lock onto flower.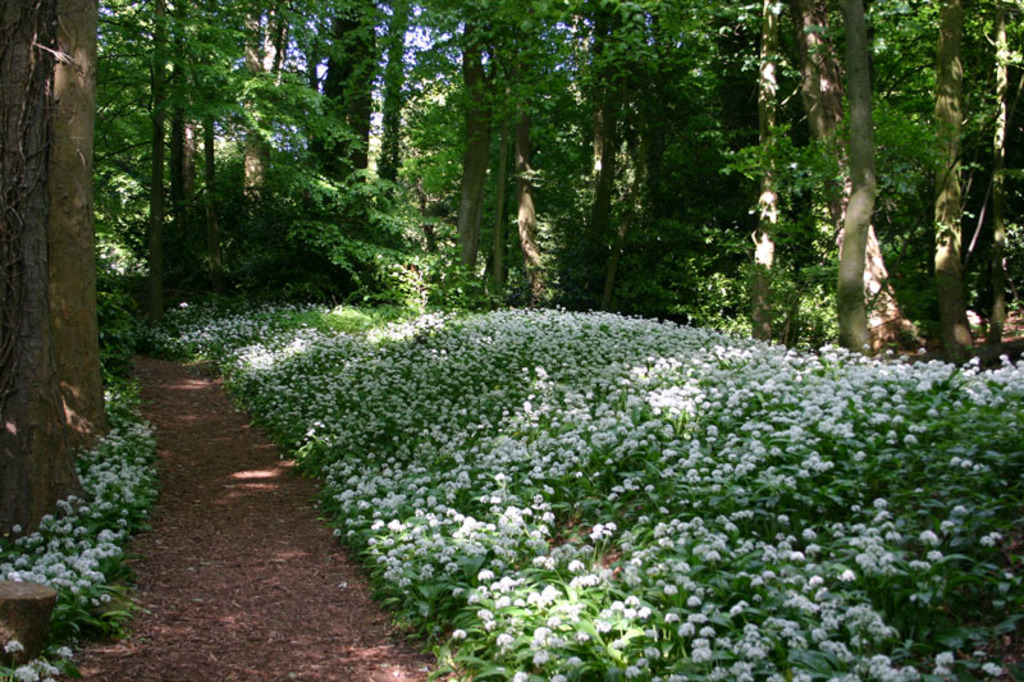
Locked: <region>1, 560, 18, 580</region>.
